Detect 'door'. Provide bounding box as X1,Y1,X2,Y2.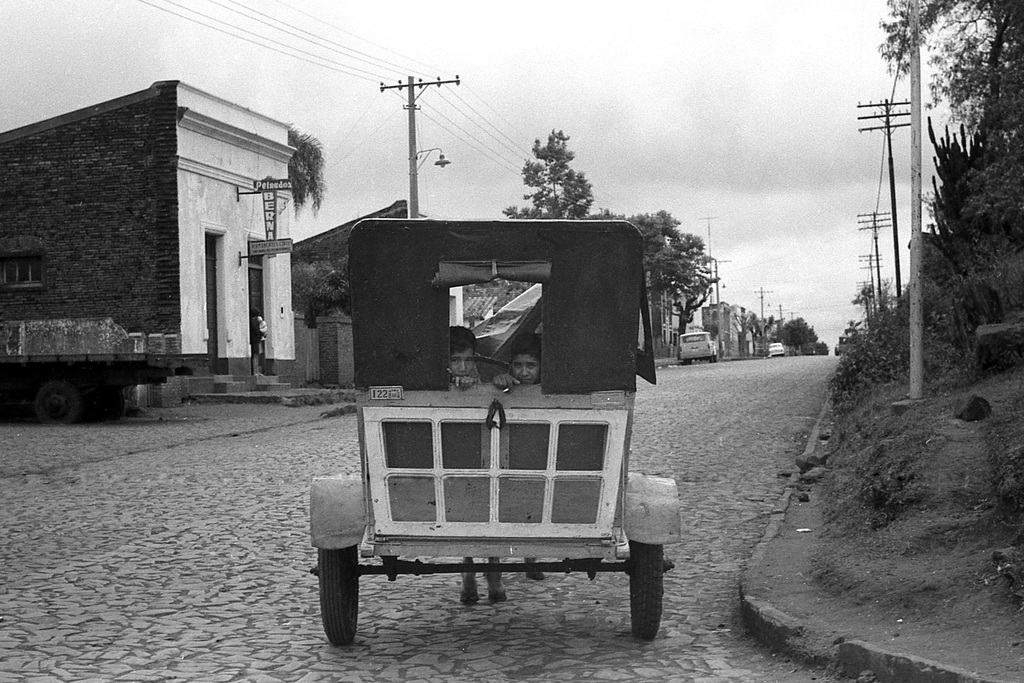
204,234,219,361.
